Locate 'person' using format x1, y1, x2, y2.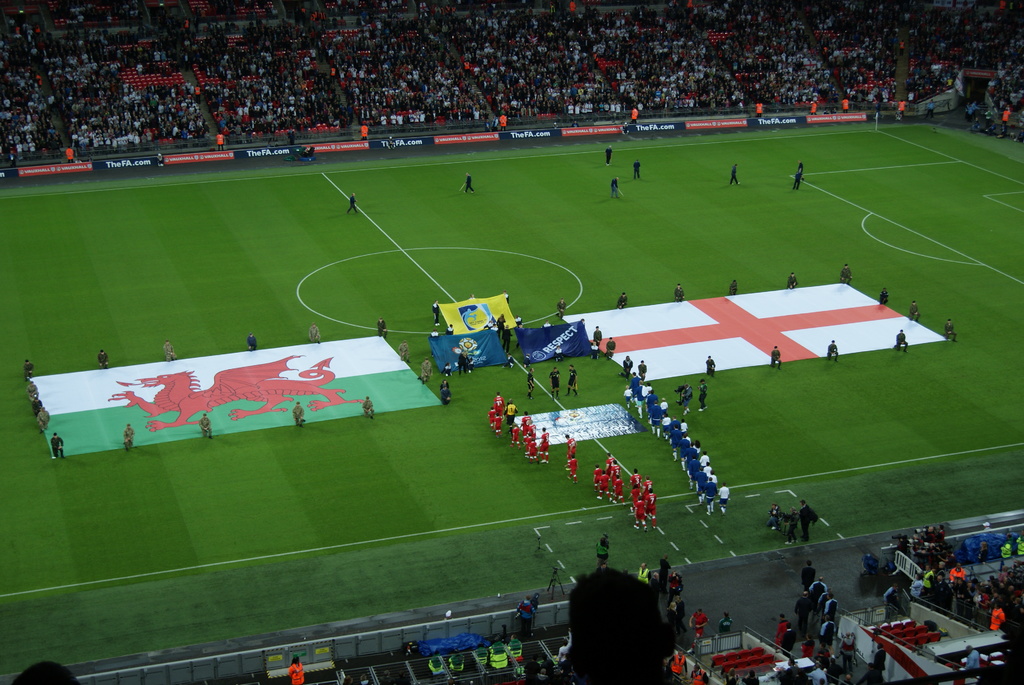
550, 365, 558, 399.
